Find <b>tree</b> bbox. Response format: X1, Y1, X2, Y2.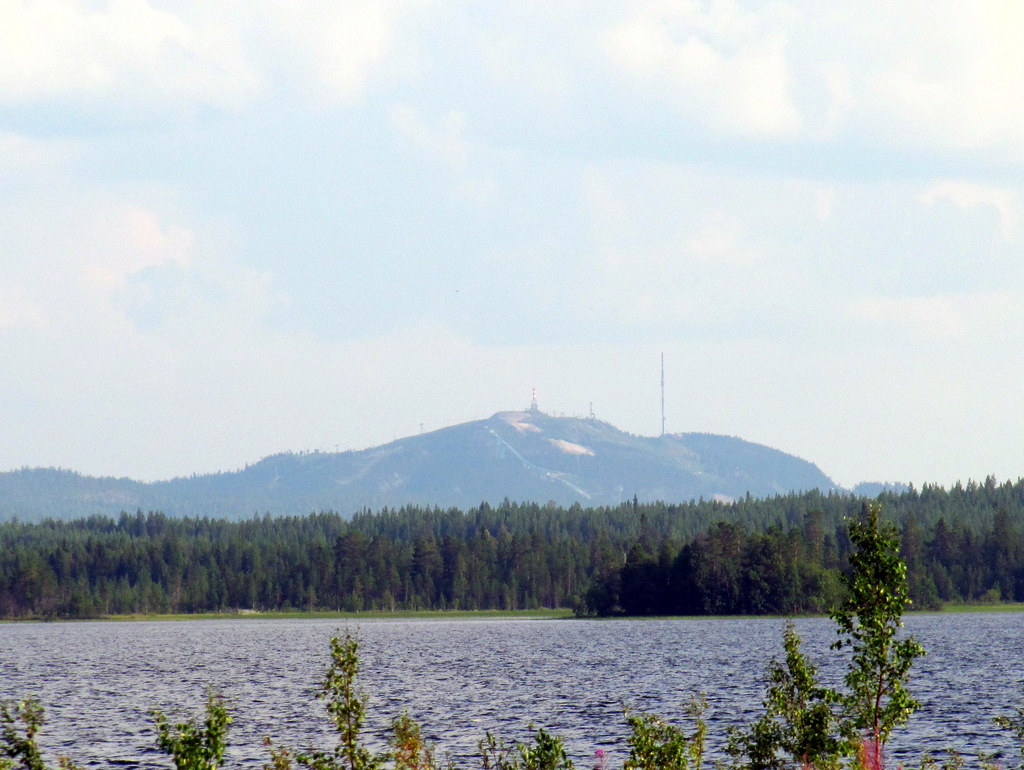
831, 502, 928, 769.
